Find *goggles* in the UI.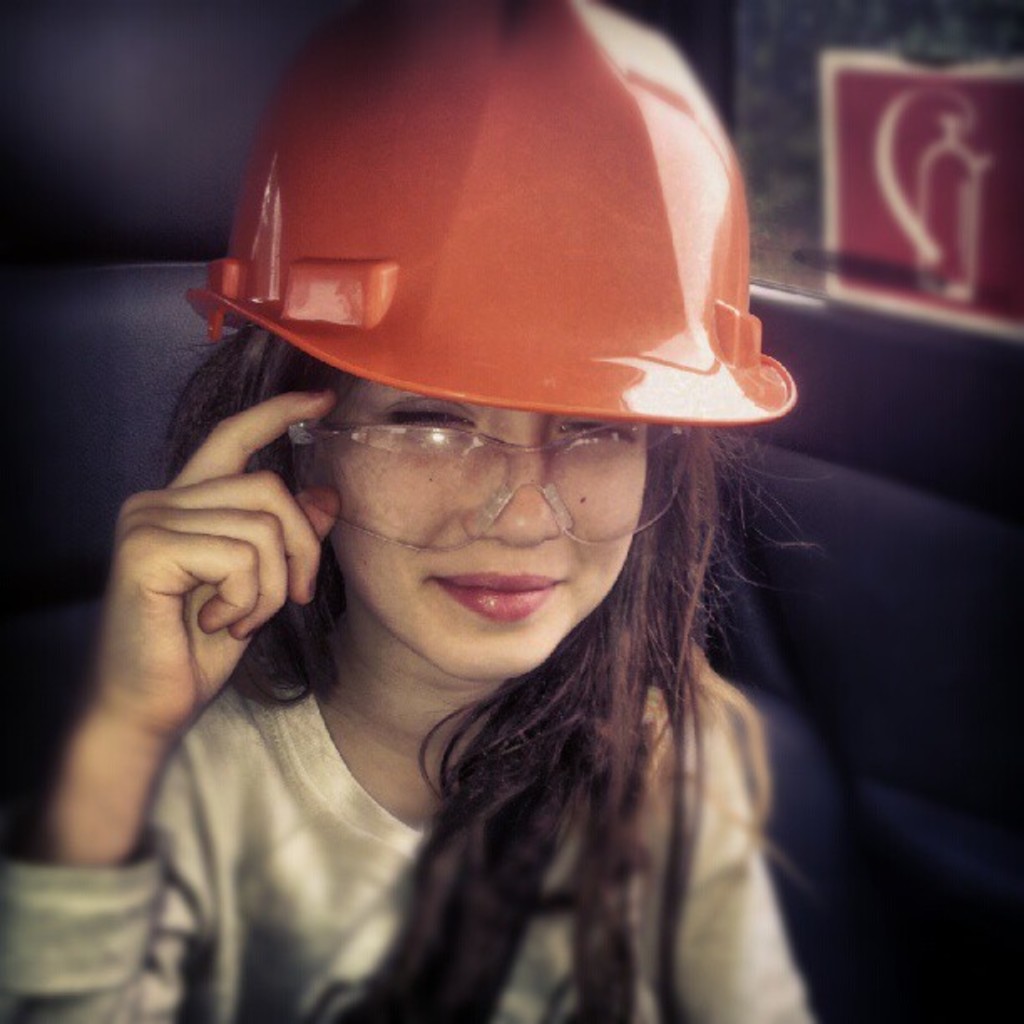
UI element at 286 402 708 537.
